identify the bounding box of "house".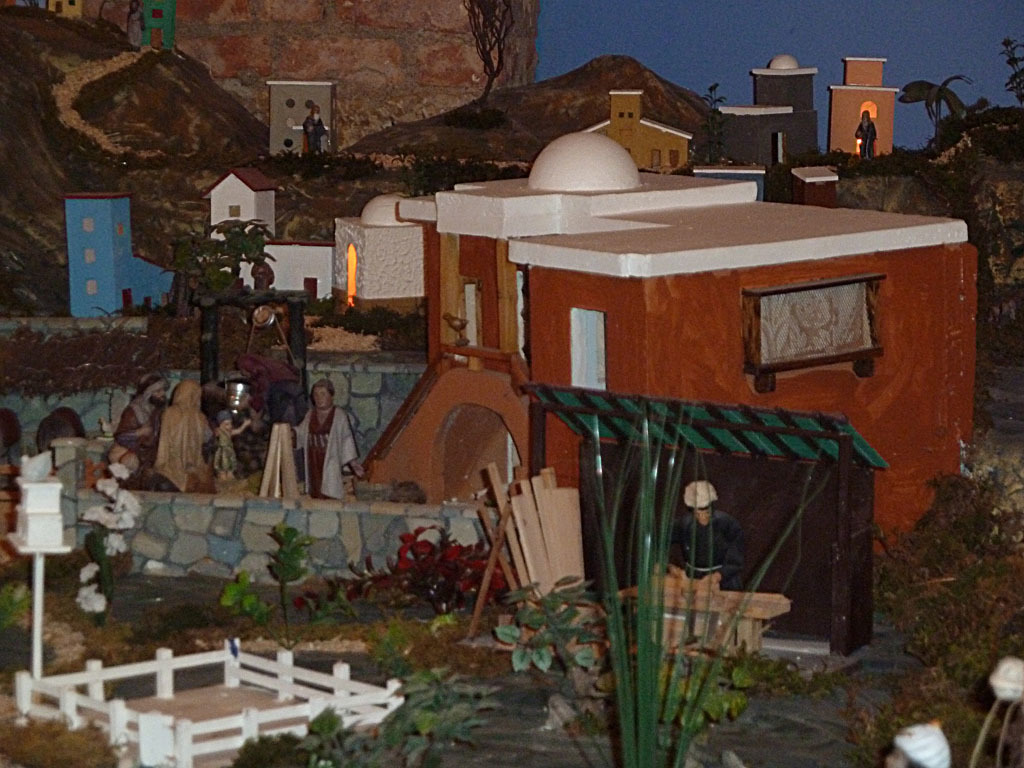
select_region(823, 55, 891, 155).
